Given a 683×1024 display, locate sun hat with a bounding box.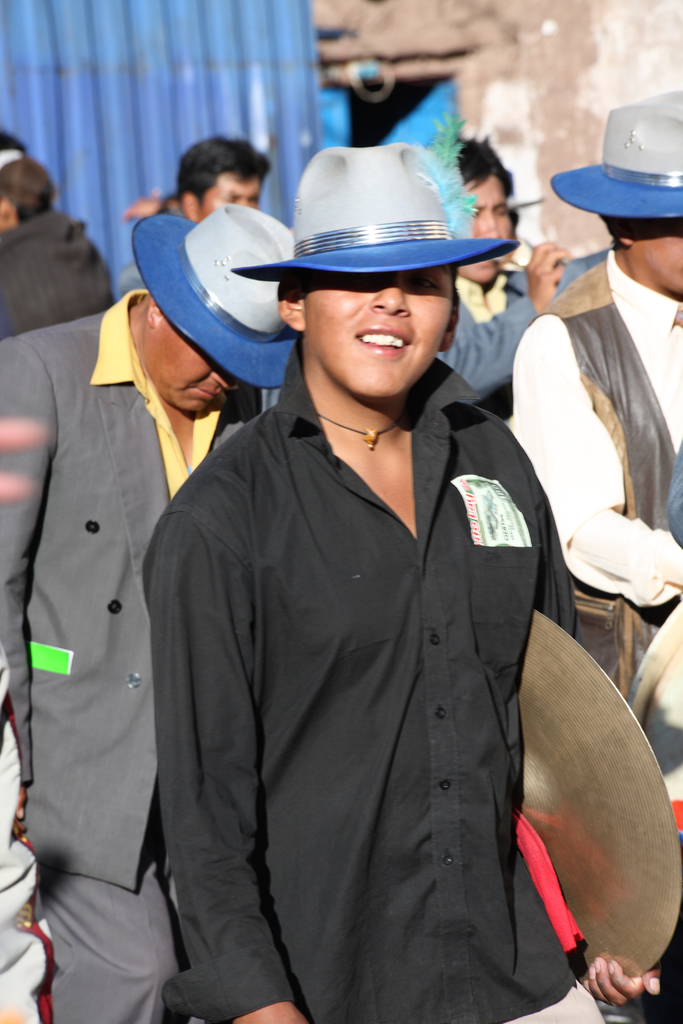
Located: 548, 82, 682, 230.
